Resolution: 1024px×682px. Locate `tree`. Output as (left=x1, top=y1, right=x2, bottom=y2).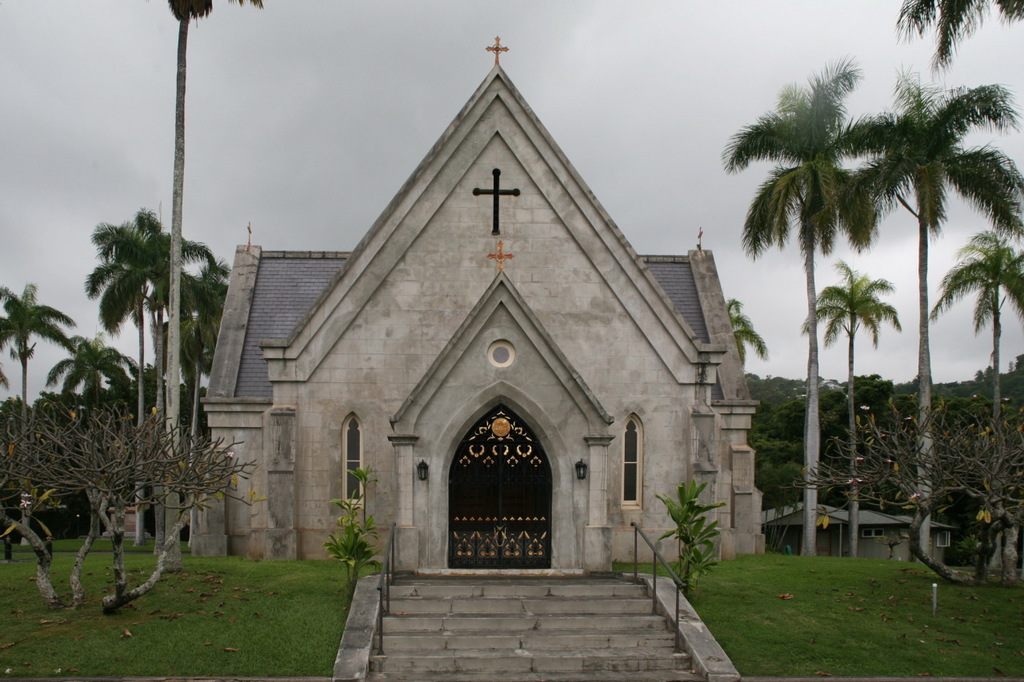
(left=802, top=256, right=901, bottom=557).
